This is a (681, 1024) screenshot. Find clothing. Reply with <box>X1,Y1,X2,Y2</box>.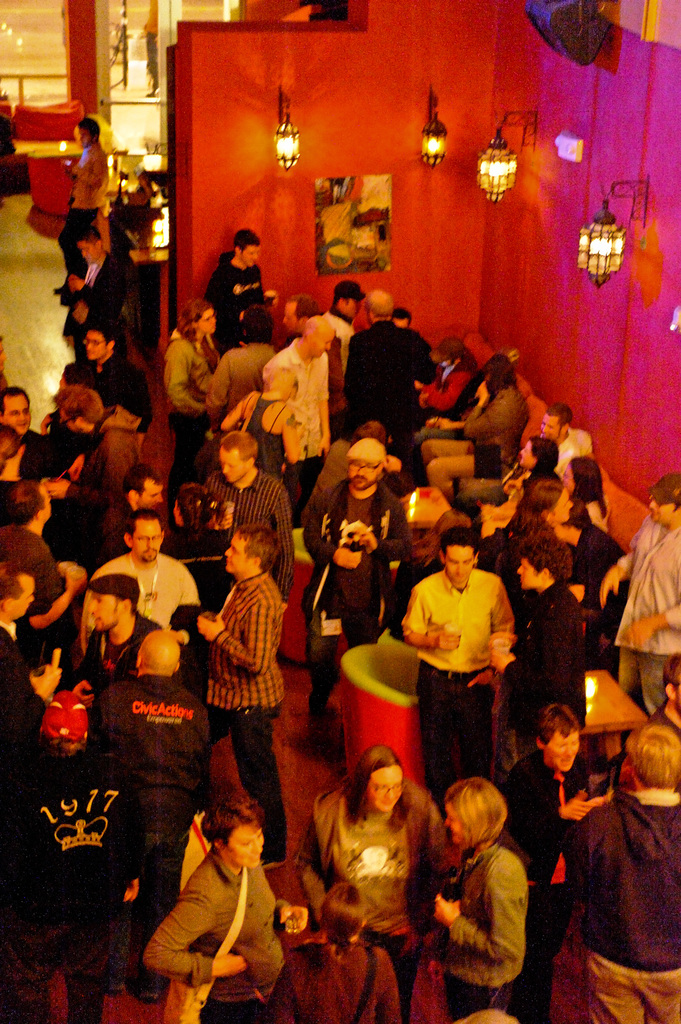
<box>575,792,680,1018</box>.
